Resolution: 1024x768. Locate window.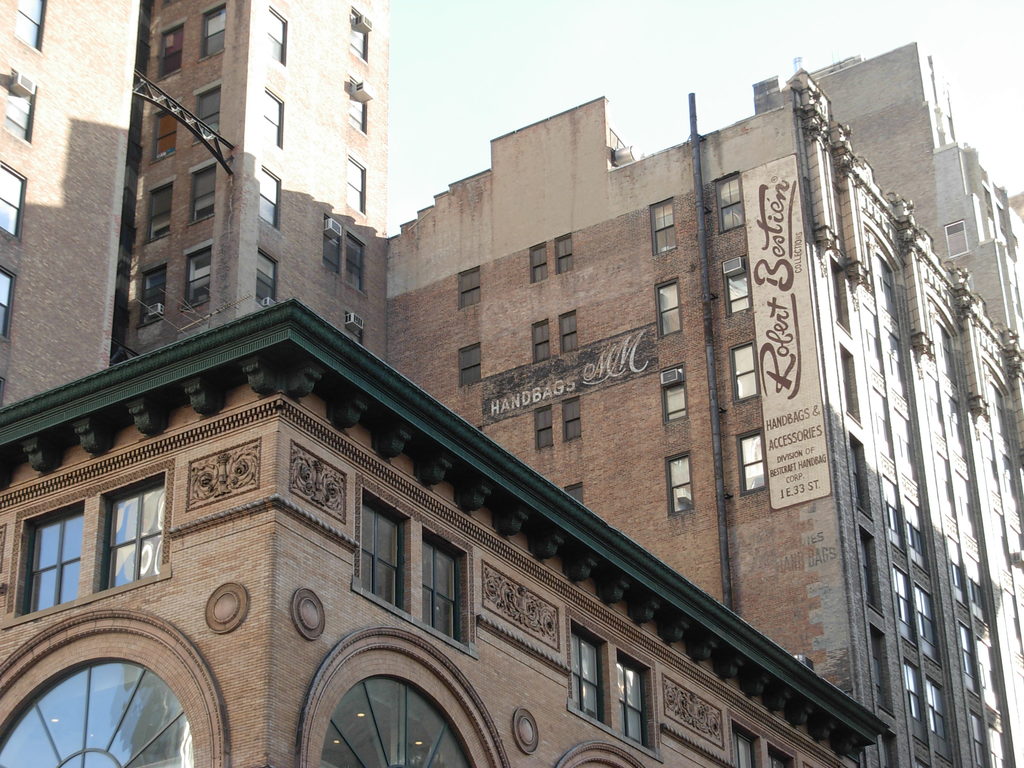
crop(12, 0, 51, 60).
